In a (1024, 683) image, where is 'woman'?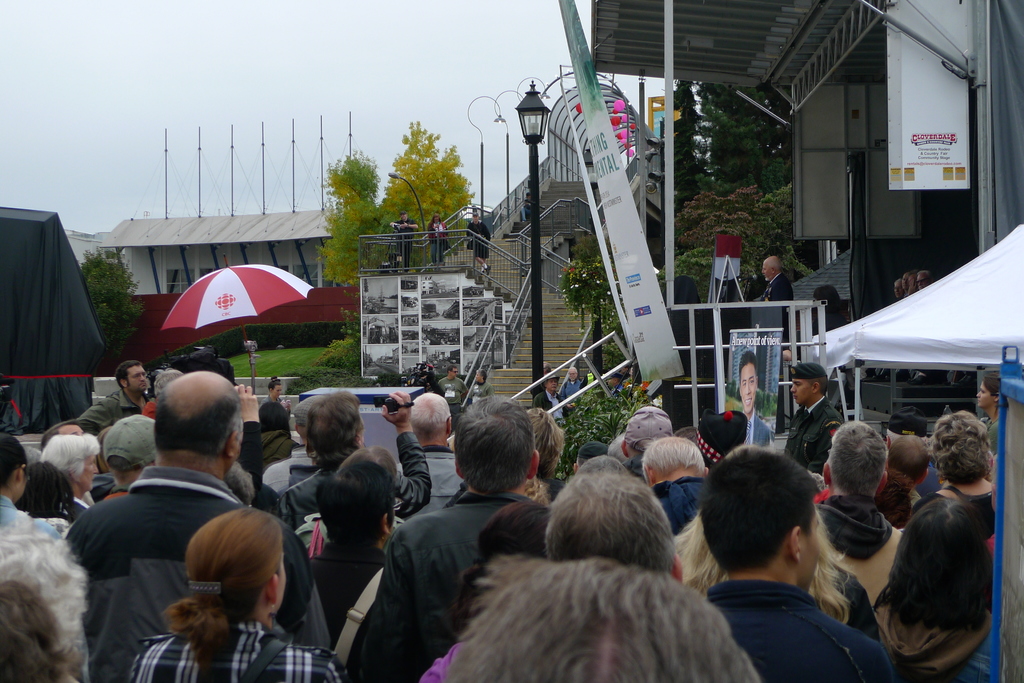
(left=966, top=368, right=1005, bottom=452).
